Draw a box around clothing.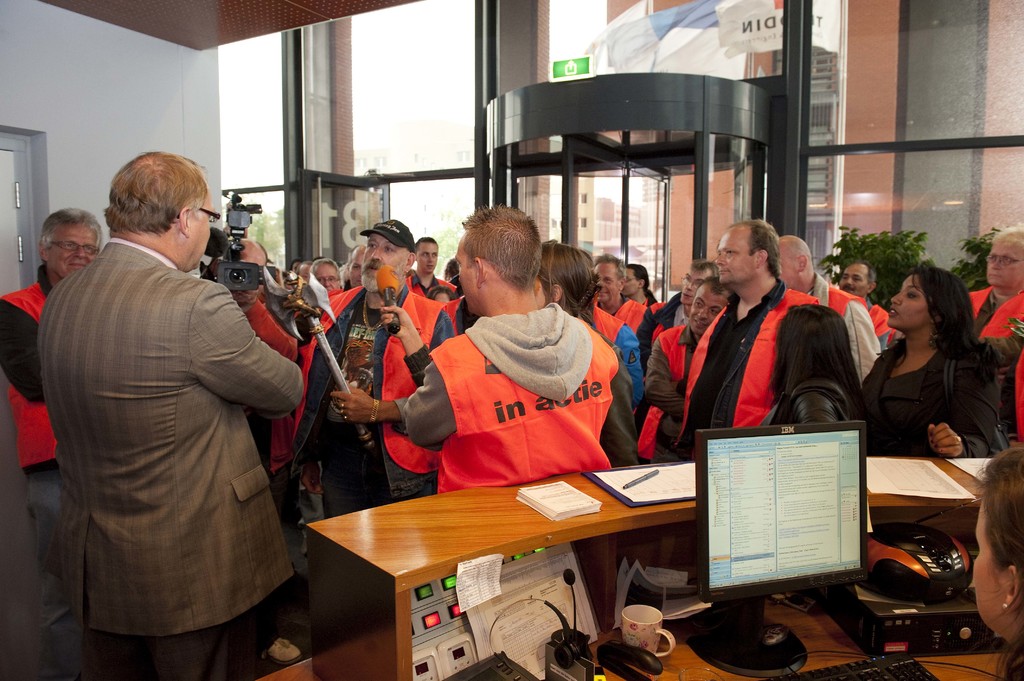
bbox=(397, 306, 639, 491).
